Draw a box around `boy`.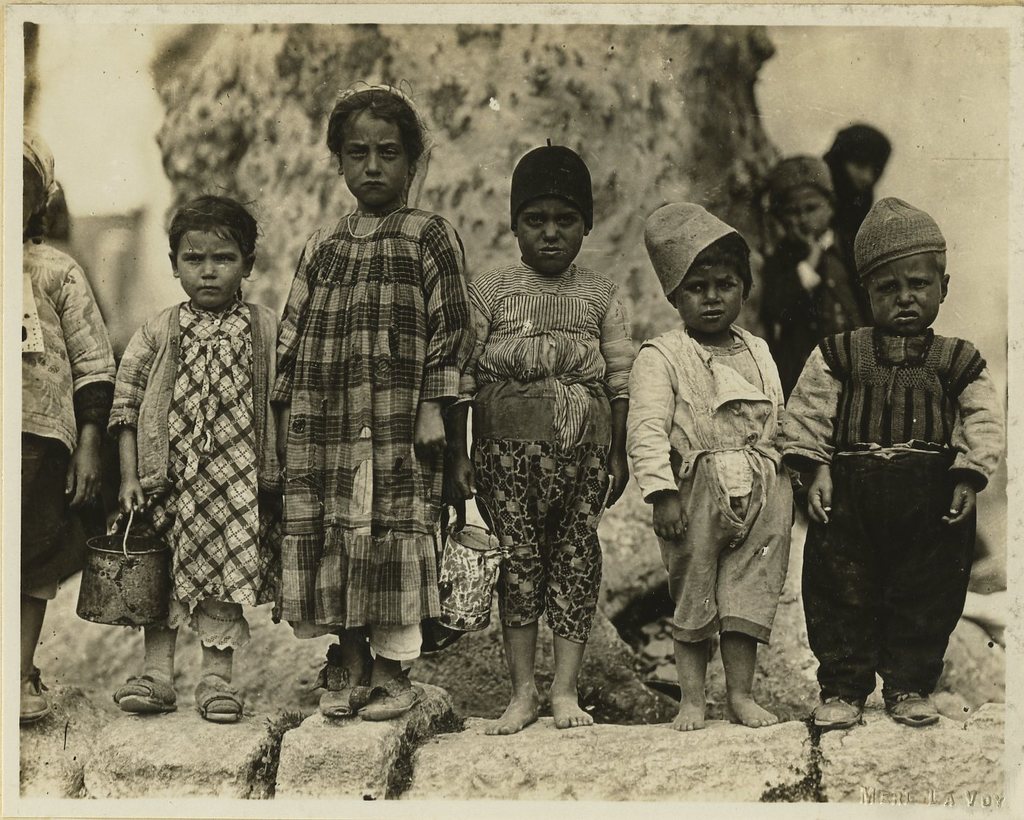
[439, 138, 644, 743].
